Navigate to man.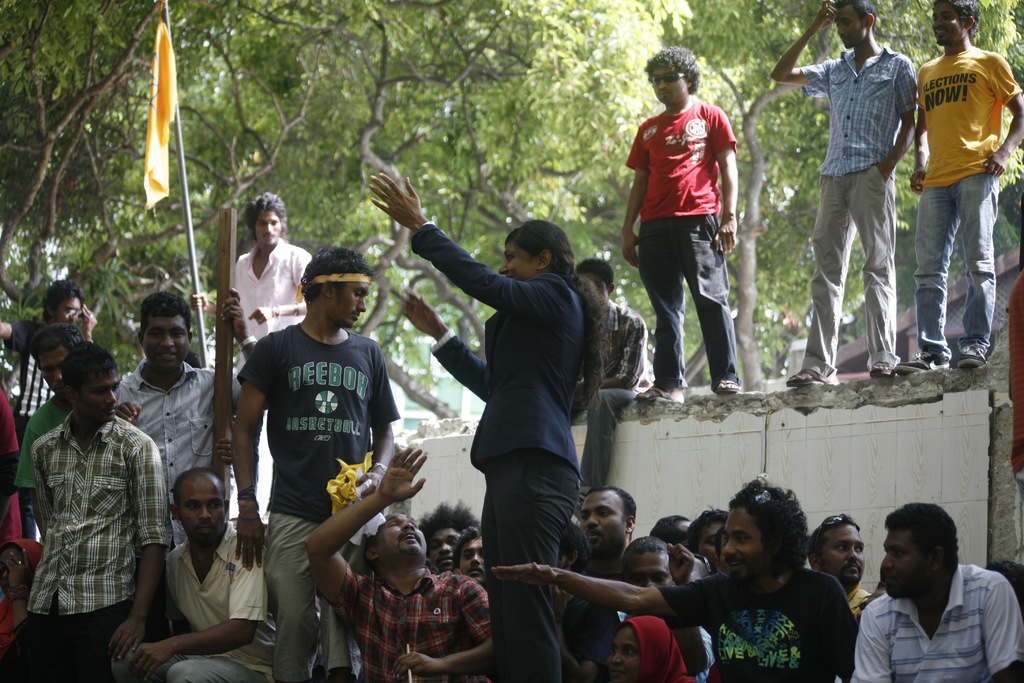
Navigation target: box=[646, 513, 692, 546].
